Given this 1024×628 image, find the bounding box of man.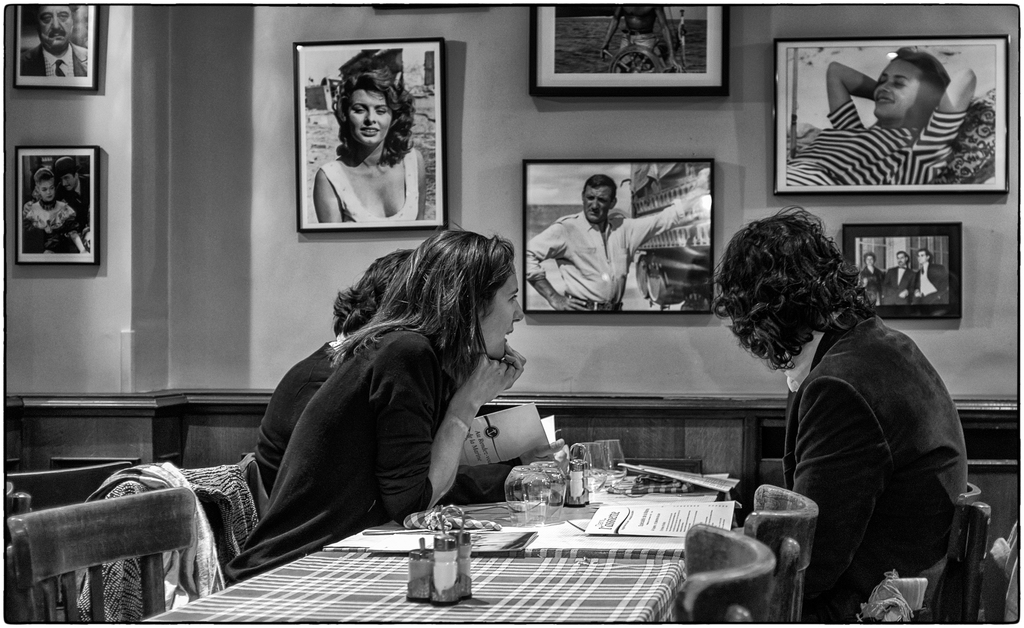
crop(910, 243, 952, 305).
